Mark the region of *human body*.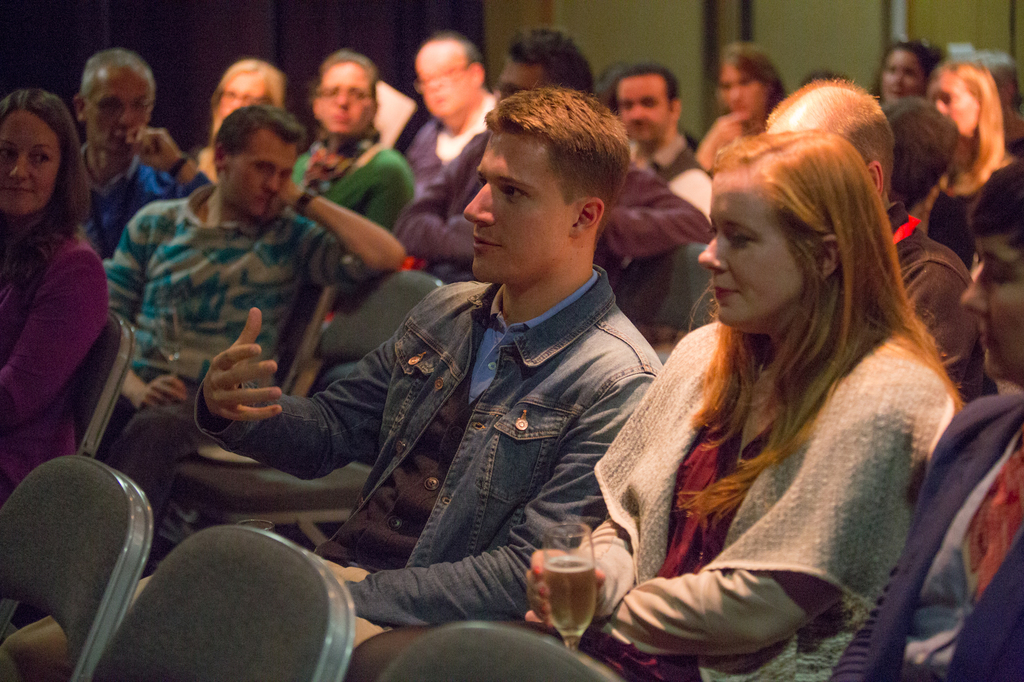
Region: x1=758 y1=82 x2=964 y2=362.
